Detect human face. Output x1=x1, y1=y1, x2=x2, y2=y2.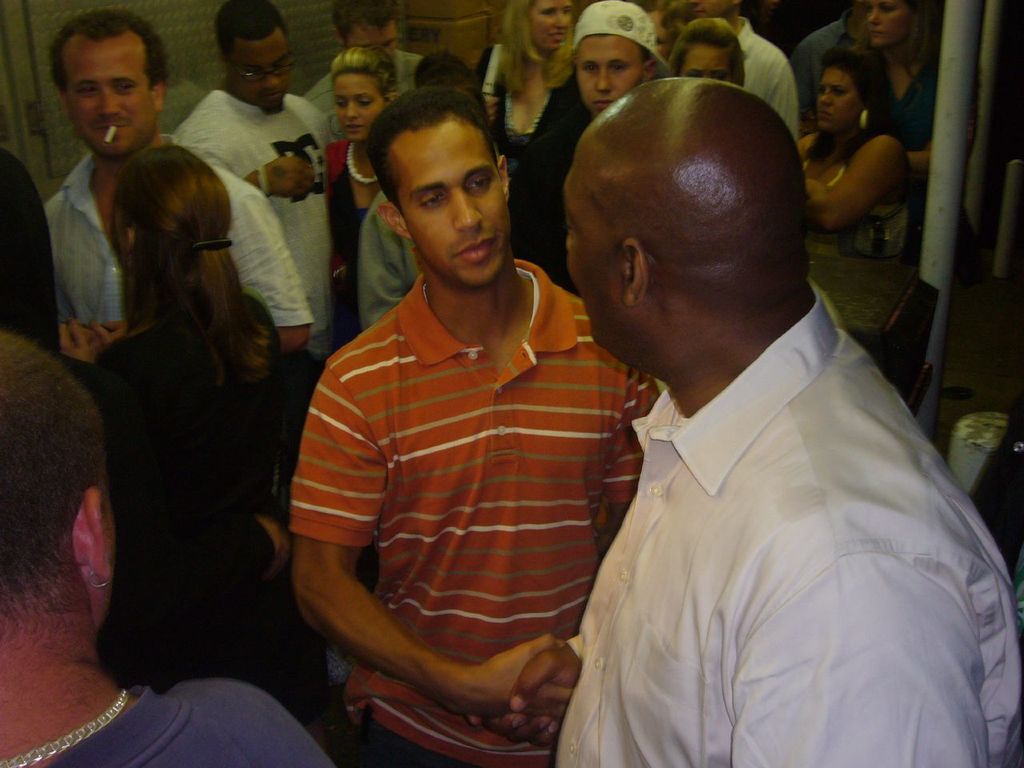
x1=530, y1=0, x2=571, y2=50.
